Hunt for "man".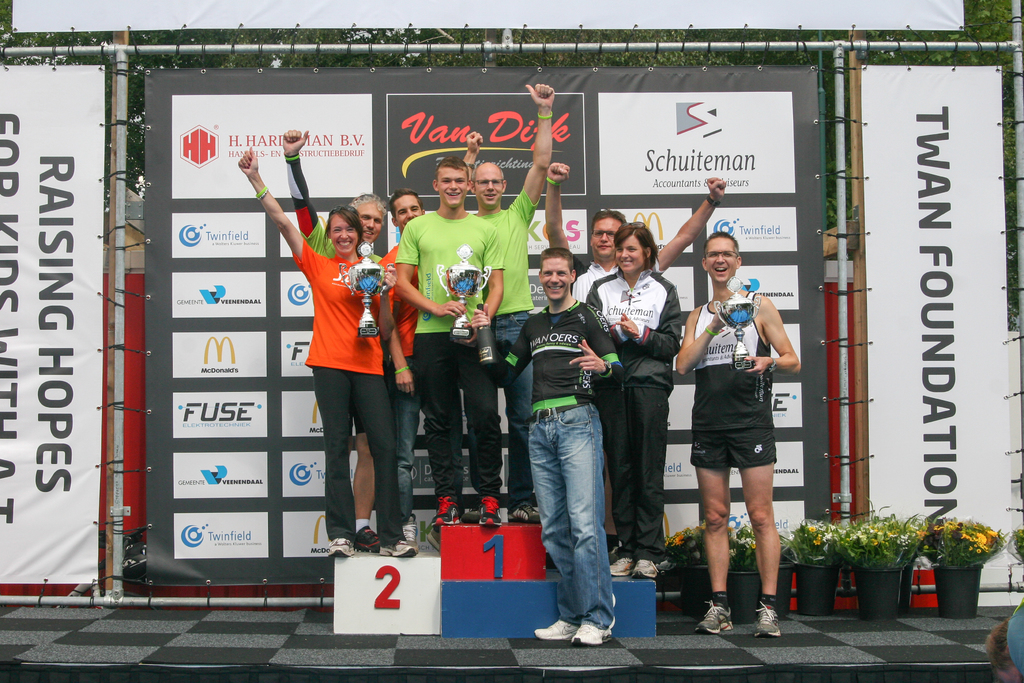
Hunted down at region(286, 129, 400, 541).
